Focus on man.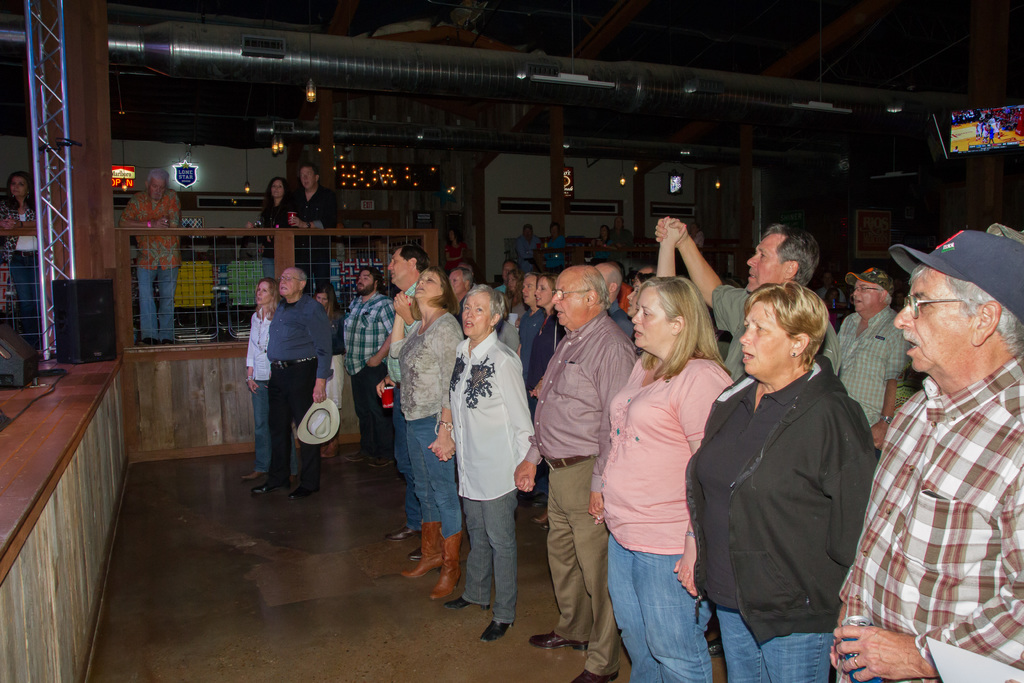
Focused at [left=835, top=235, right=1023, bottom=682].
